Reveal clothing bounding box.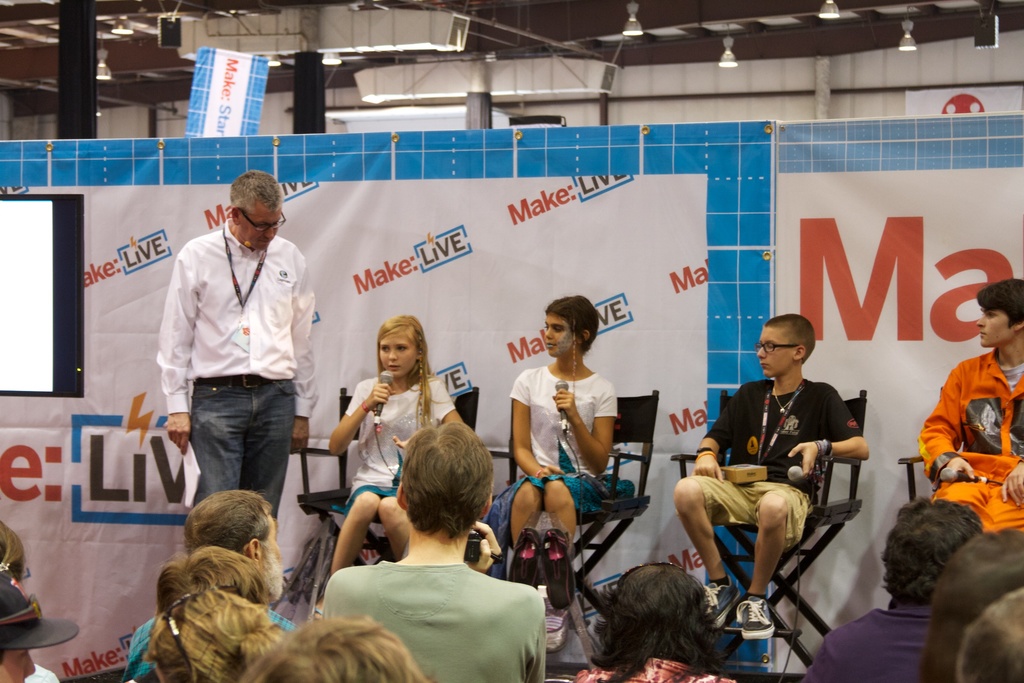
Revealed: BBox(122, 605, 304, 682).
